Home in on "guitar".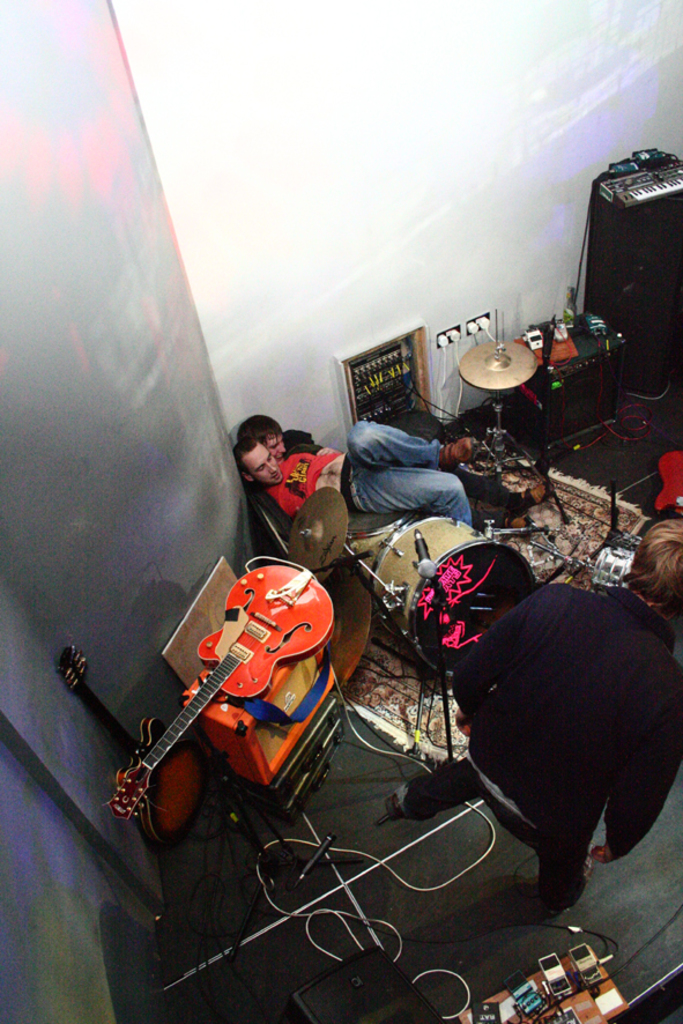
Homed in at (left=50, top=640, right=209, bottom=838).
